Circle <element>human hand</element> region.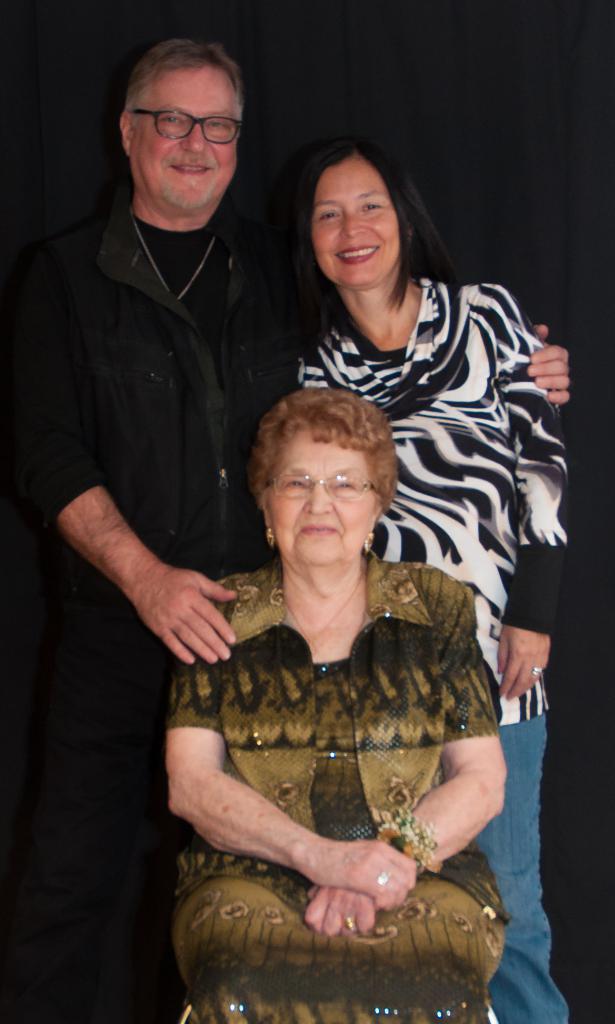
Region: detection(300, 883, 380, 944).
